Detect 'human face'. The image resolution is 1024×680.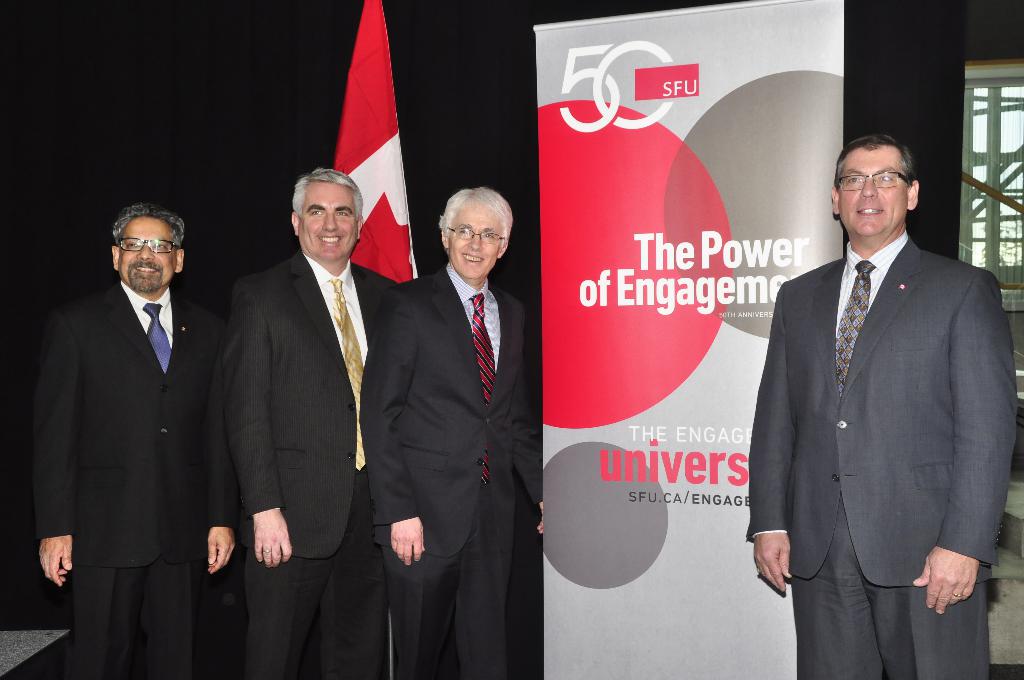
116, 219, 175, 291.
